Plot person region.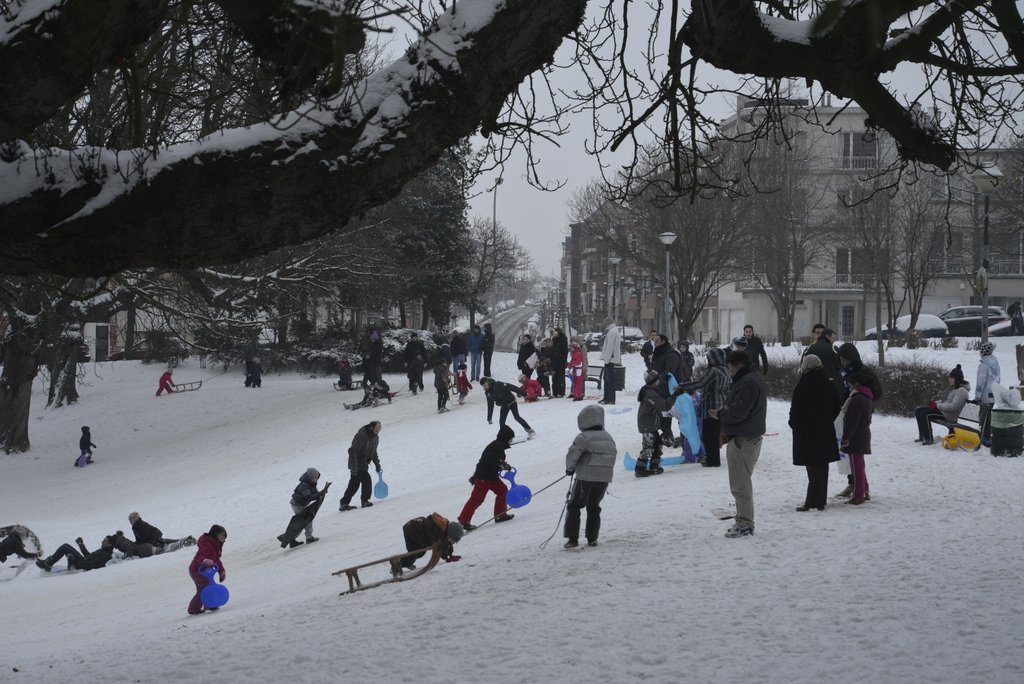
Plotted at (432,356,451,412).
